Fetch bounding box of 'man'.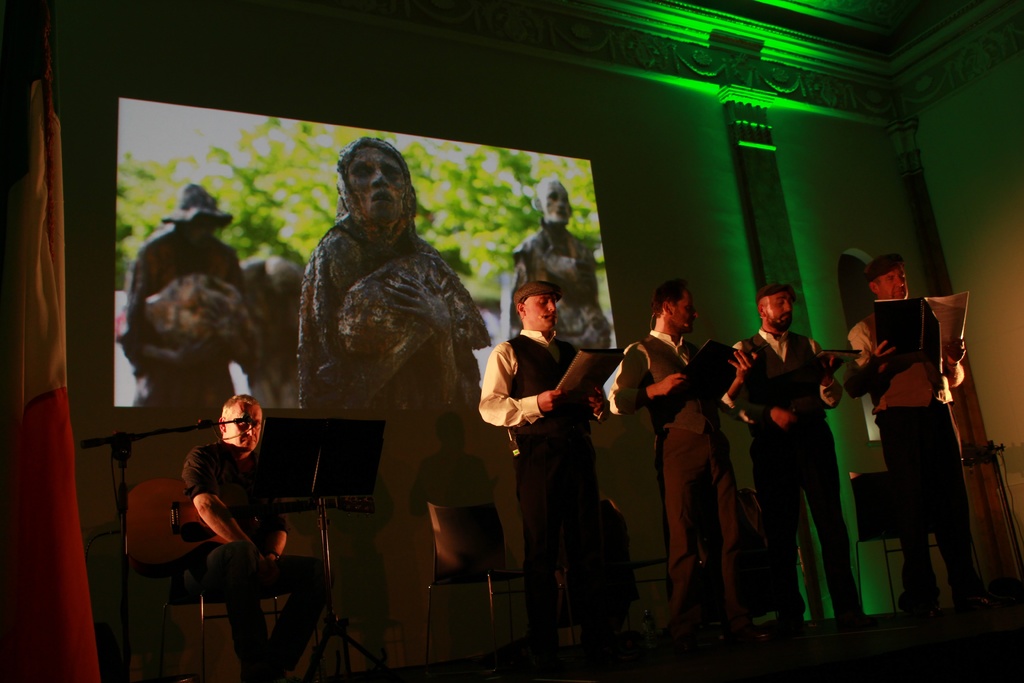
Bbox: 410 412 515 660.
